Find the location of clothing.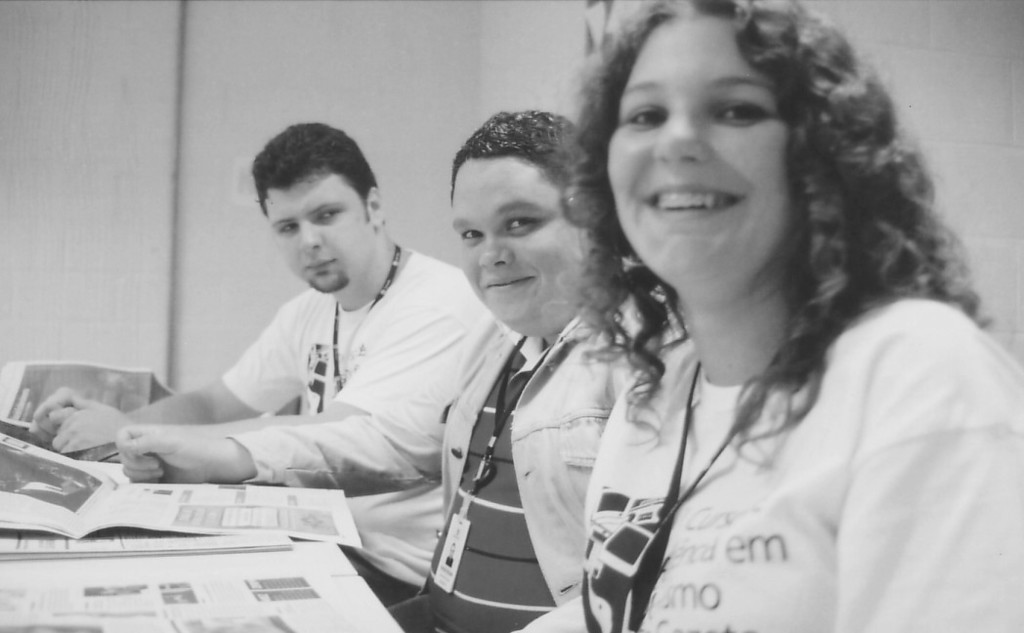
Location: l=382, t=336, r=664, b=632.
